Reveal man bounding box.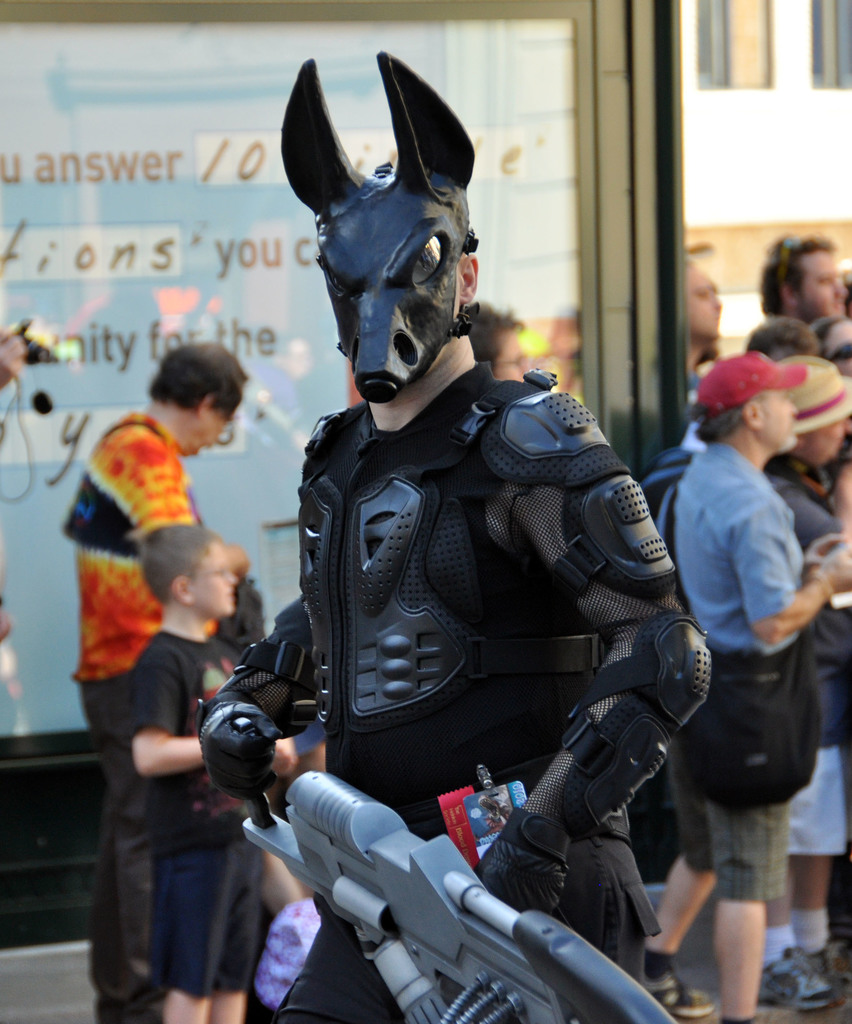
Revealed: locate(667, 337, 851, 1022).
